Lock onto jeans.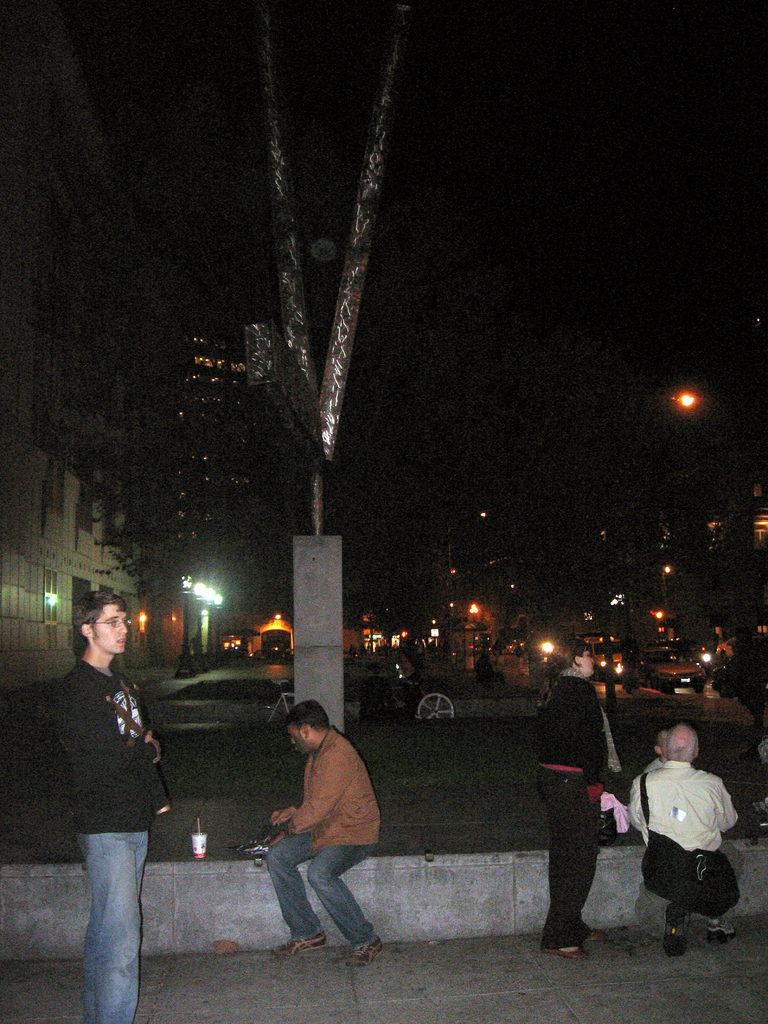
Locked: (74, 830, 150, 1023).
